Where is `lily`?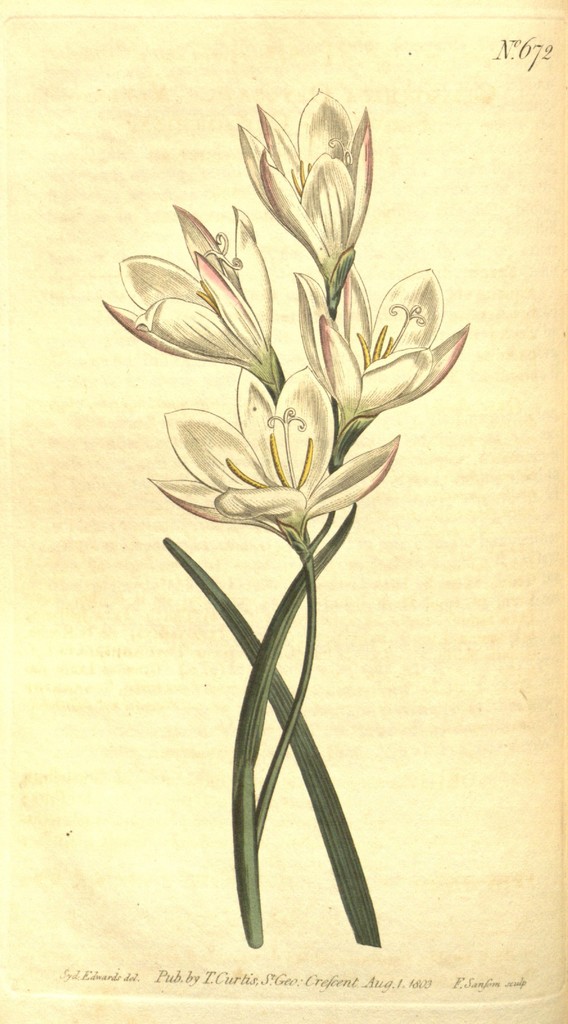
BBox(233, 89, 380, 286).
